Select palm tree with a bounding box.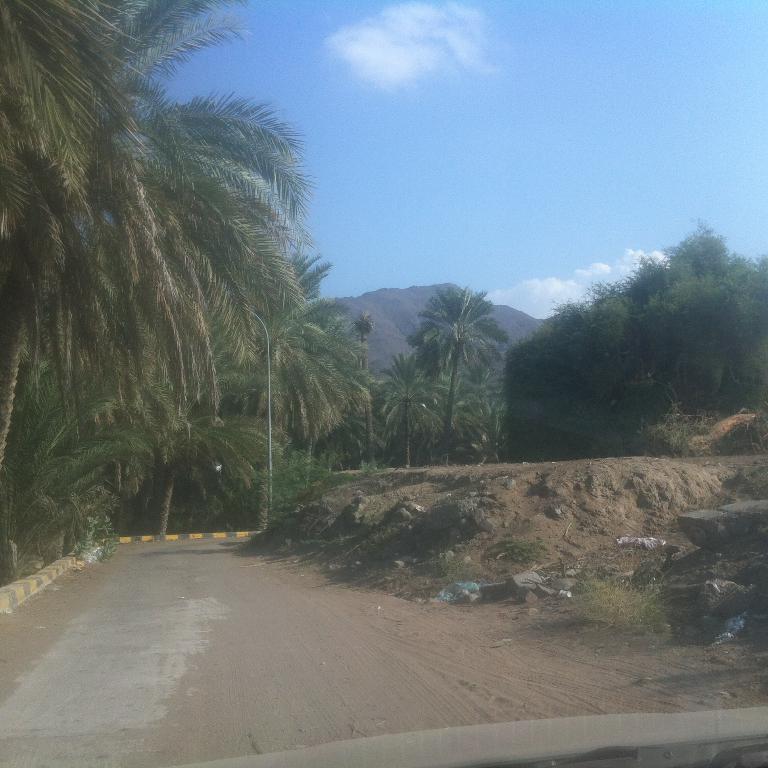
bbox=(198, 245, 329, 422).
